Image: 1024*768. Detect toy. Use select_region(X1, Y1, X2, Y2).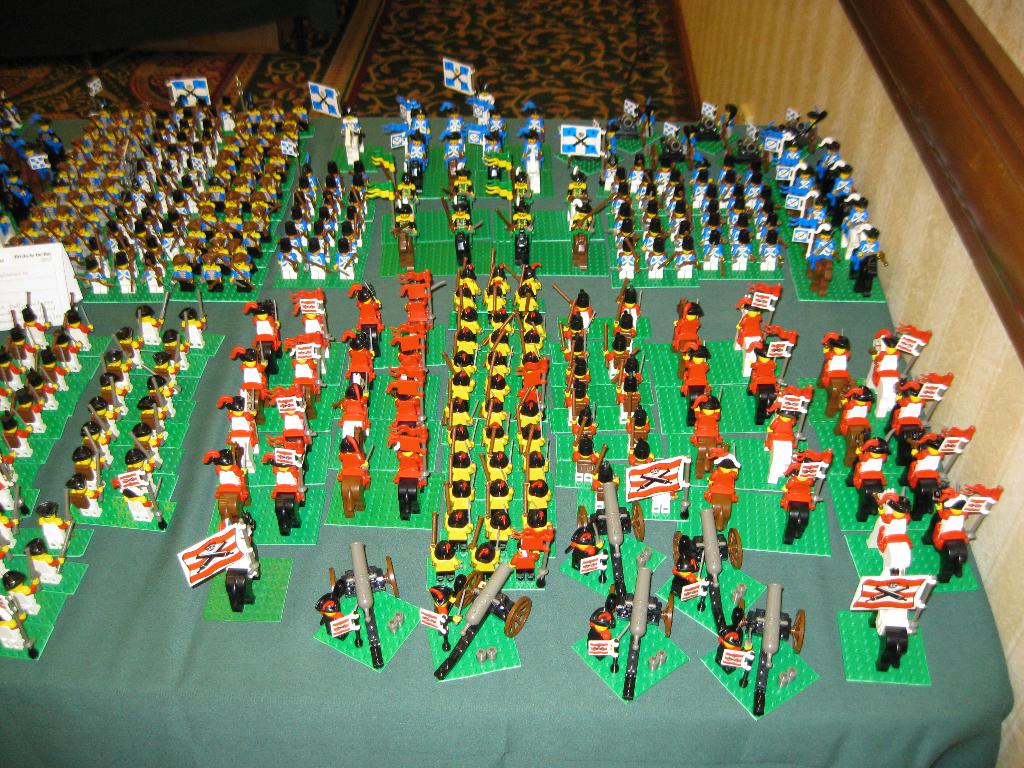
select_region(246, 223, 259, 253).
